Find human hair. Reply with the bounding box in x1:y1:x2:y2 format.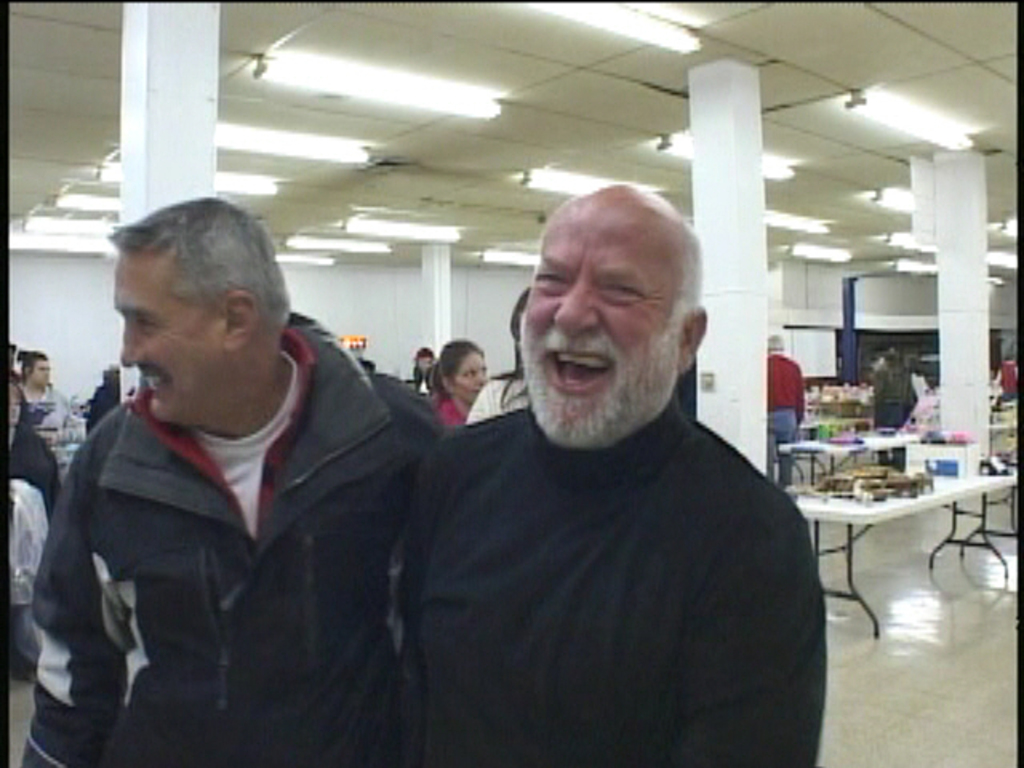
496:286:531:408.
